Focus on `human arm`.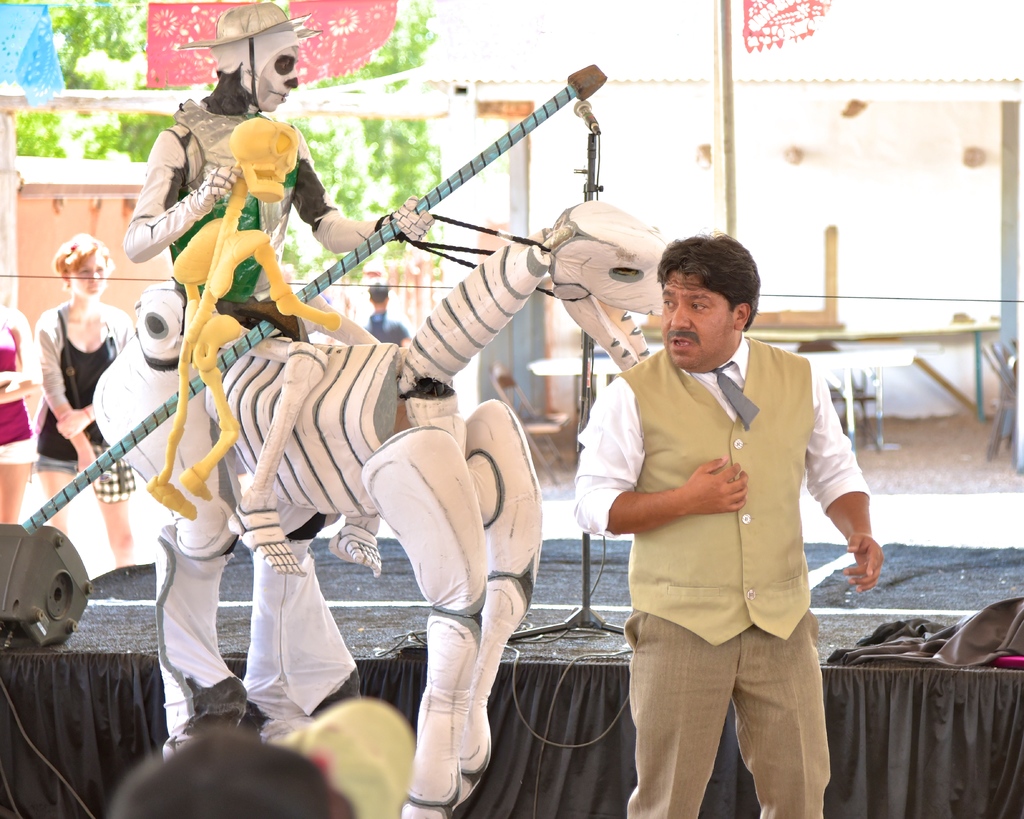
Focused at <bbox>124, 122, 246, 257</bbox>.
